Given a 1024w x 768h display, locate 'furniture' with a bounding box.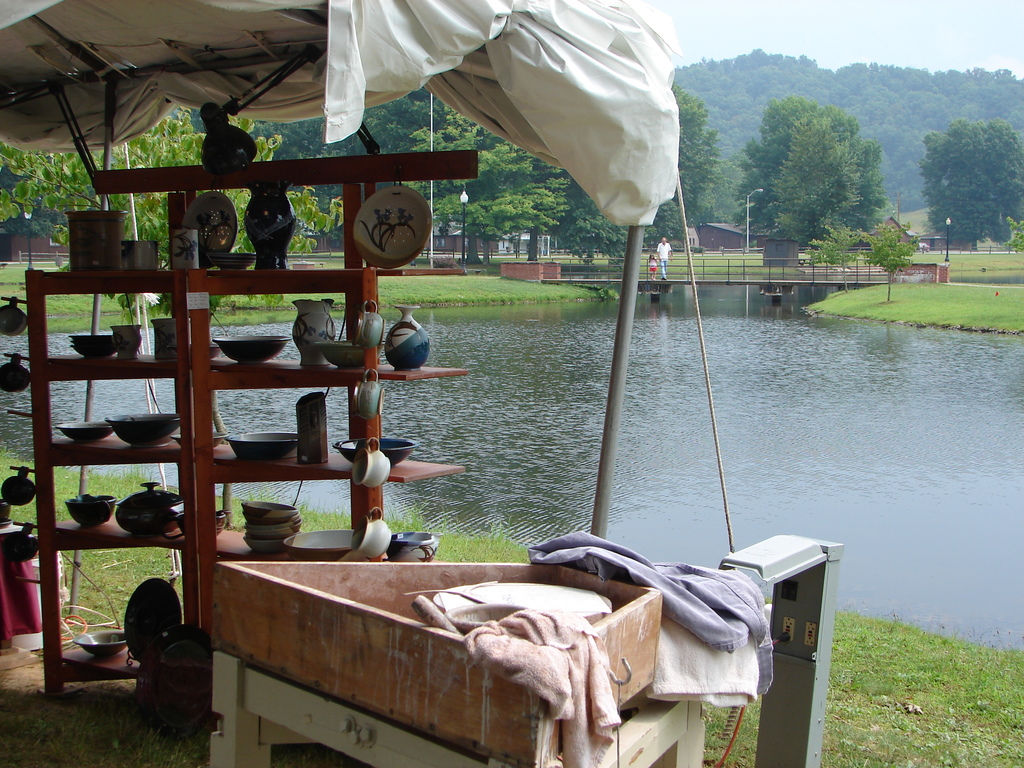
Located: bbox(0, 148, 479, 692).
